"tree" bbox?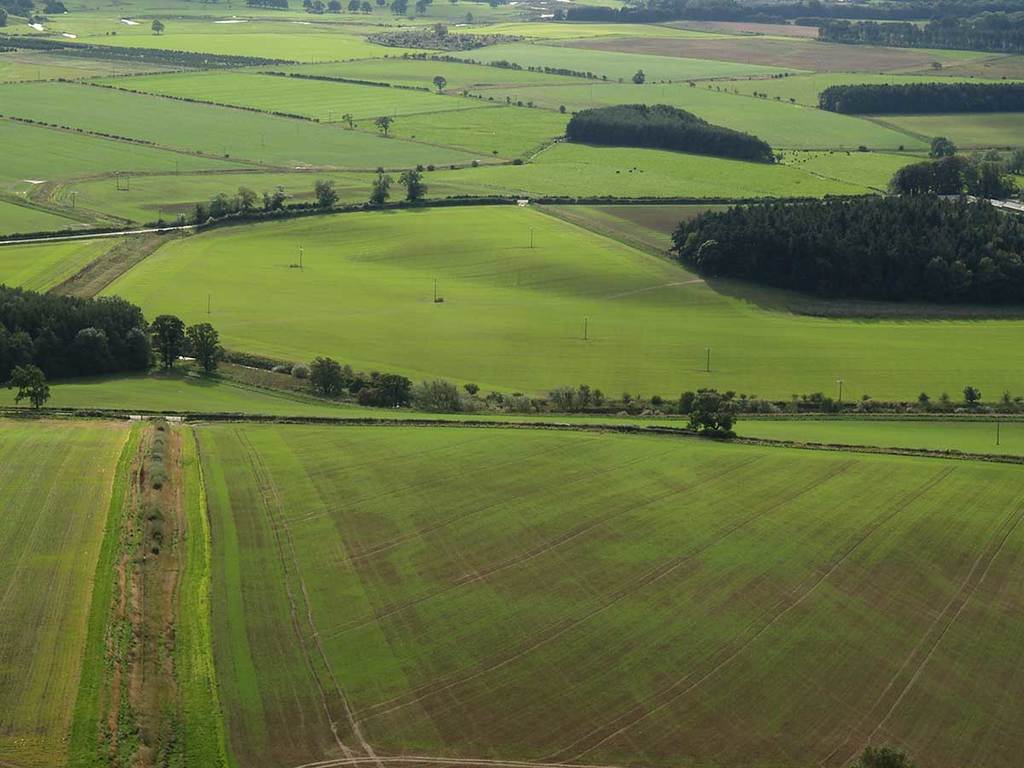
box=[1, 0, 33, 15]
